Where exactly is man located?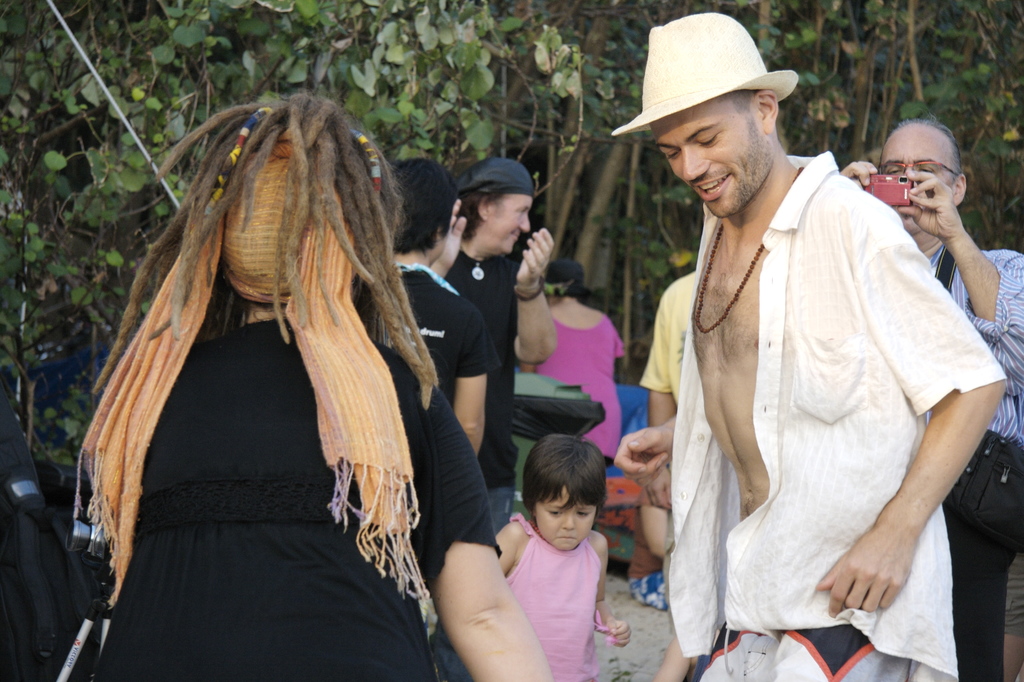
Its bounding box is <box>437,157,557,545</box>.
